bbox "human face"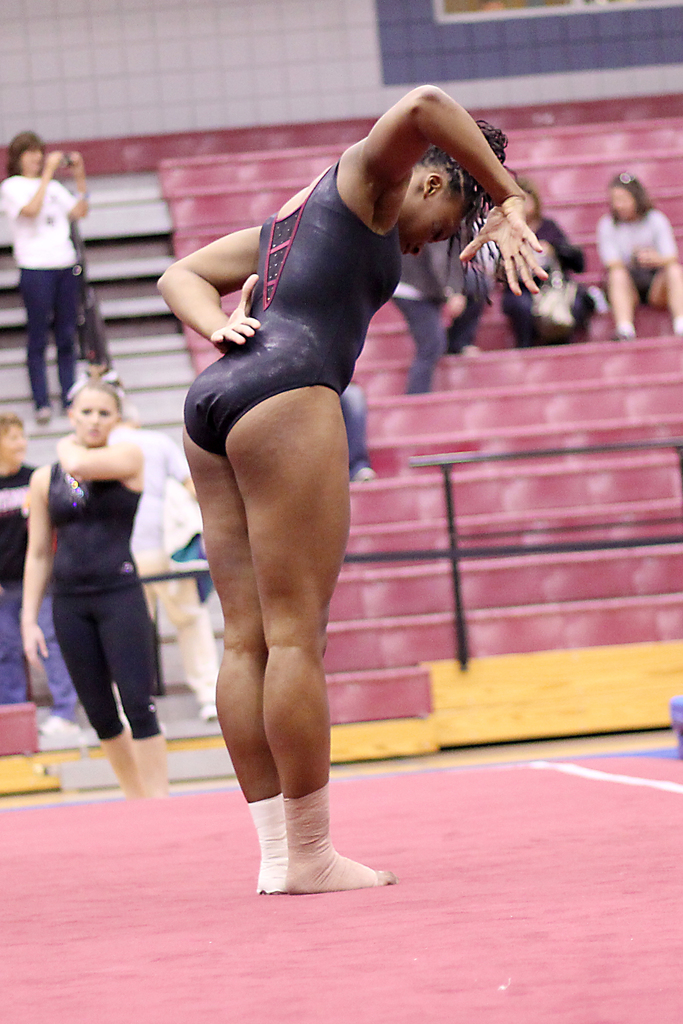
[1,417,31,467]
